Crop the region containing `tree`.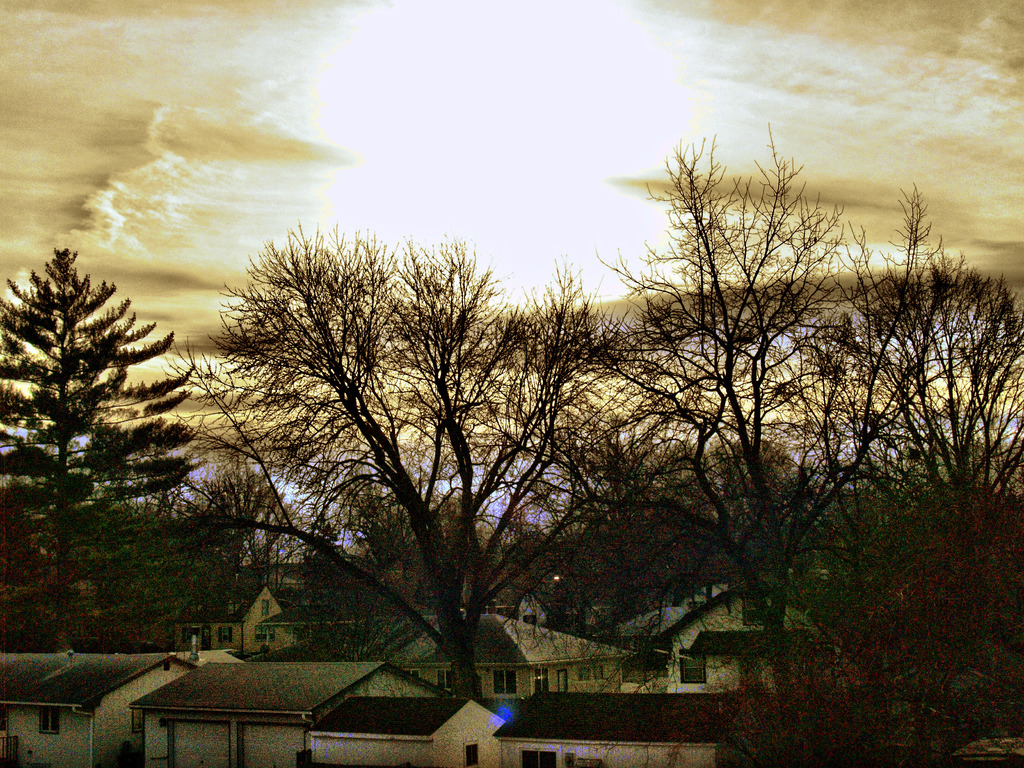
Crop region: x1=177 y1=226 x2=691 y2=700.
